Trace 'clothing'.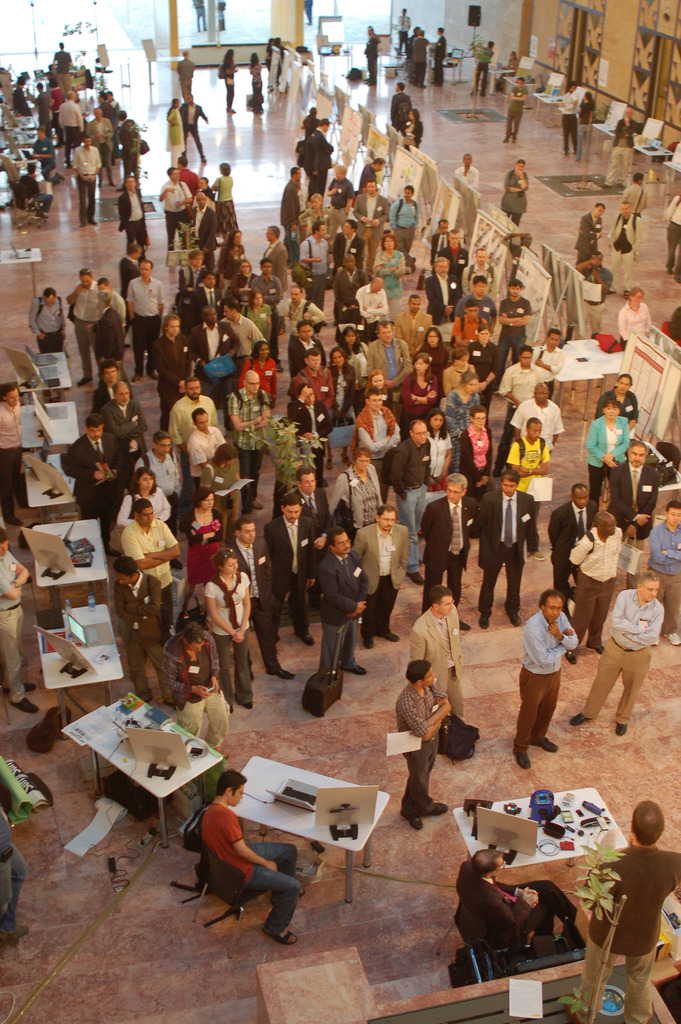
Traced to 477:49:489:92.
